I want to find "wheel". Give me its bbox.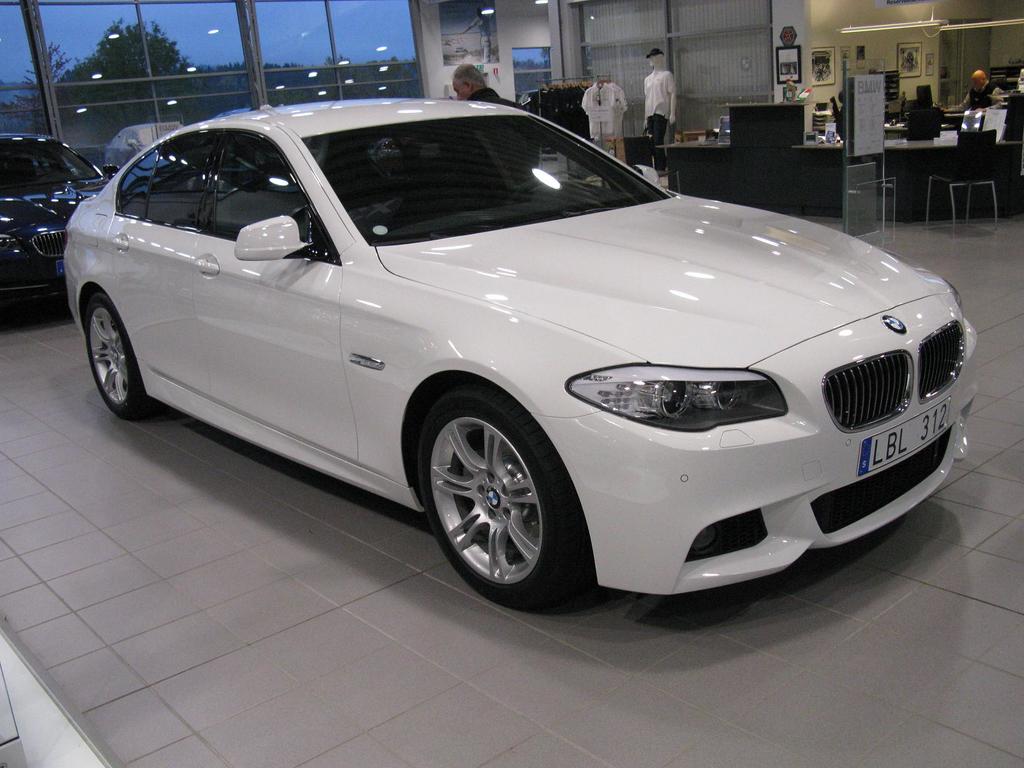
region(89, 292, 179, 422).
